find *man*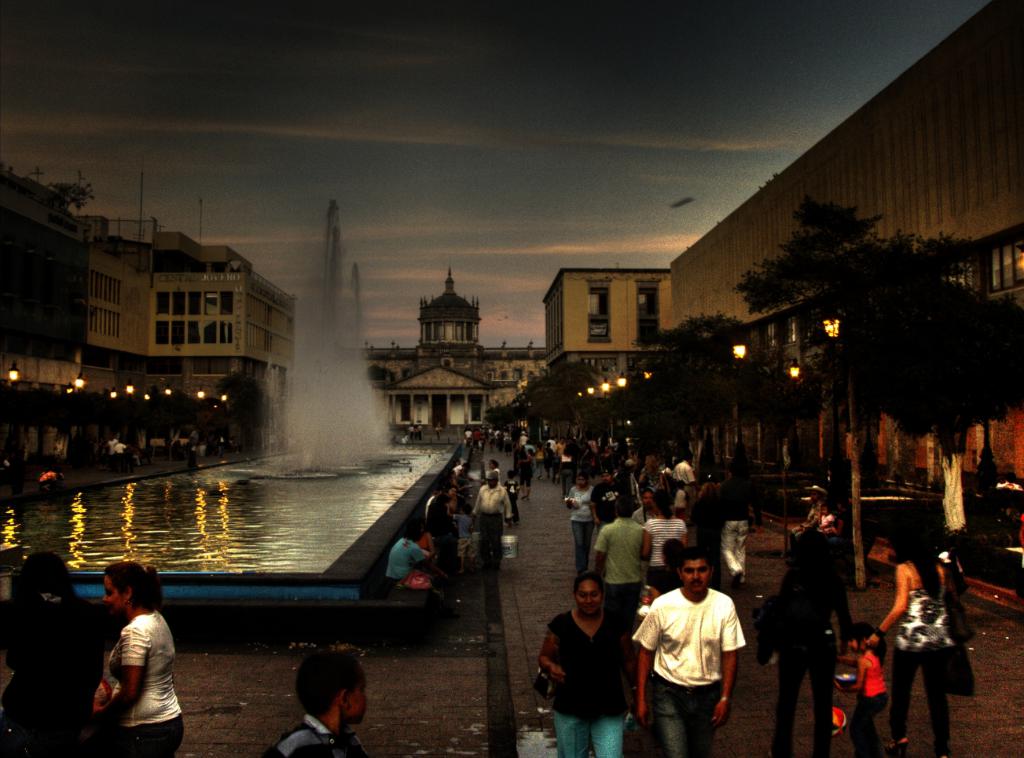
[x1=669, y1=451, x2=697, y2=500]
